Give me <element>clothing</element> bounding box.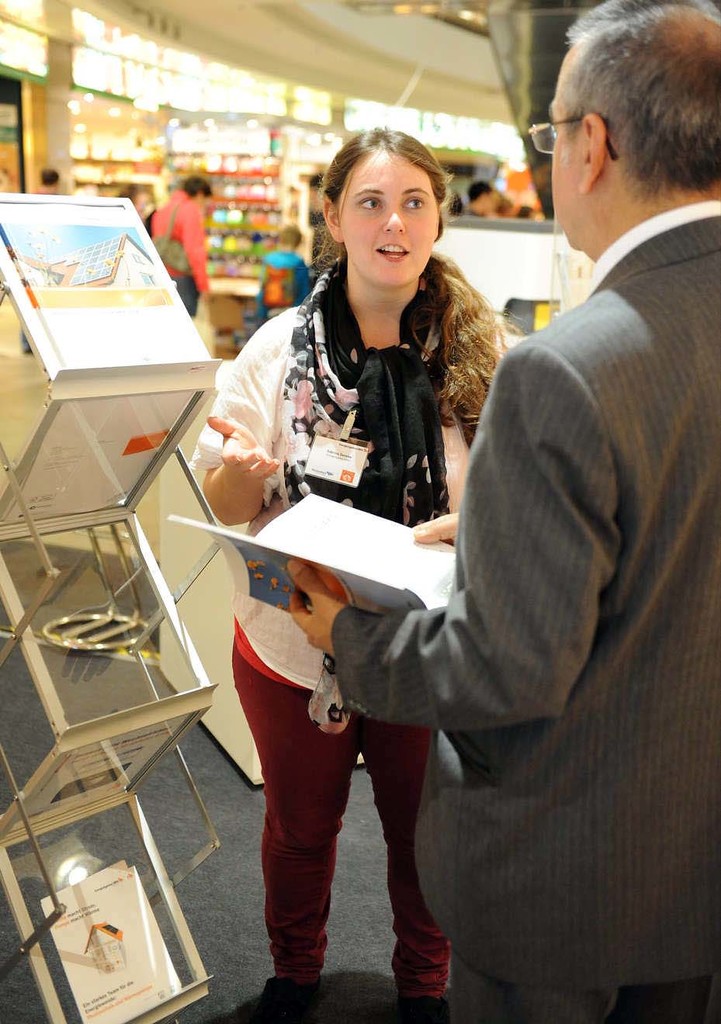
left=150, top=189, right=210, bottom=319.
